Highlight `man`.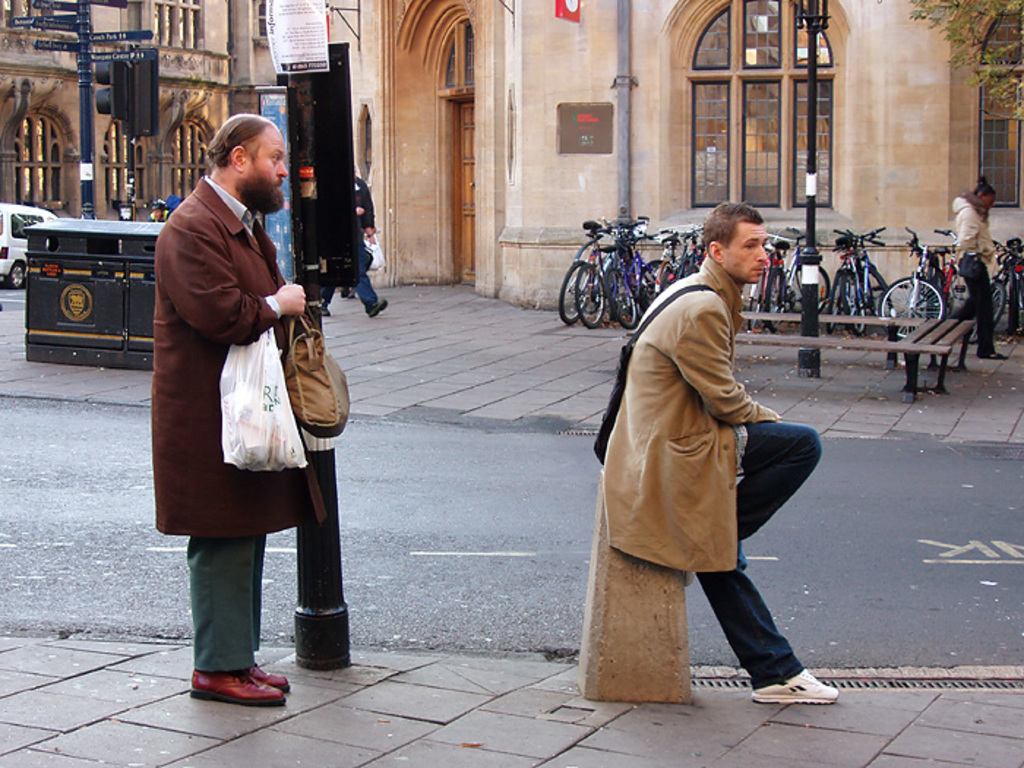
Highlighted region: [left=138, top=91, right=339, bottom=683].
